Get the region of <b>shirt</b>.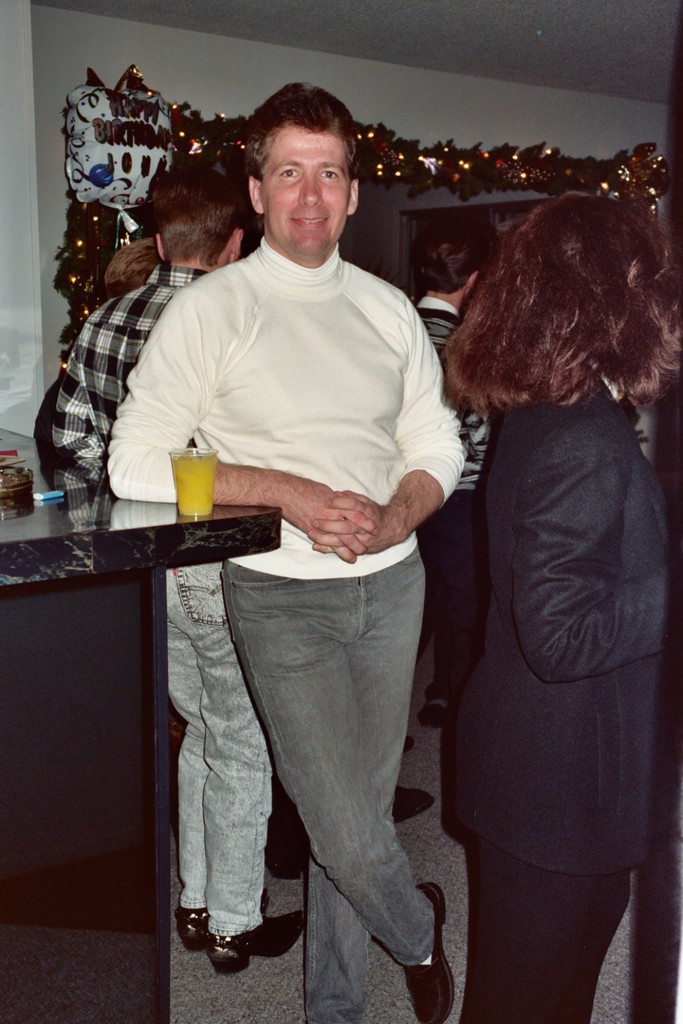
box(50, 261, 212, 445).
